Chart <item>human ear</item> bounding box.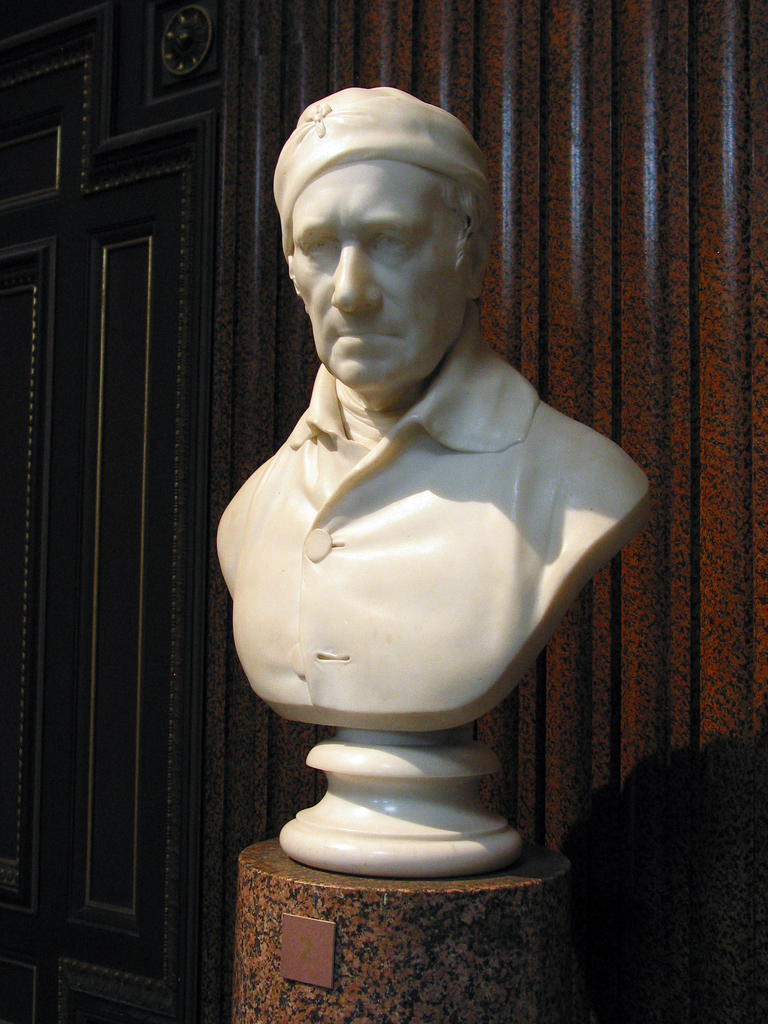
Charted: [x1=468, y1=229, x2=493, y2=297].
